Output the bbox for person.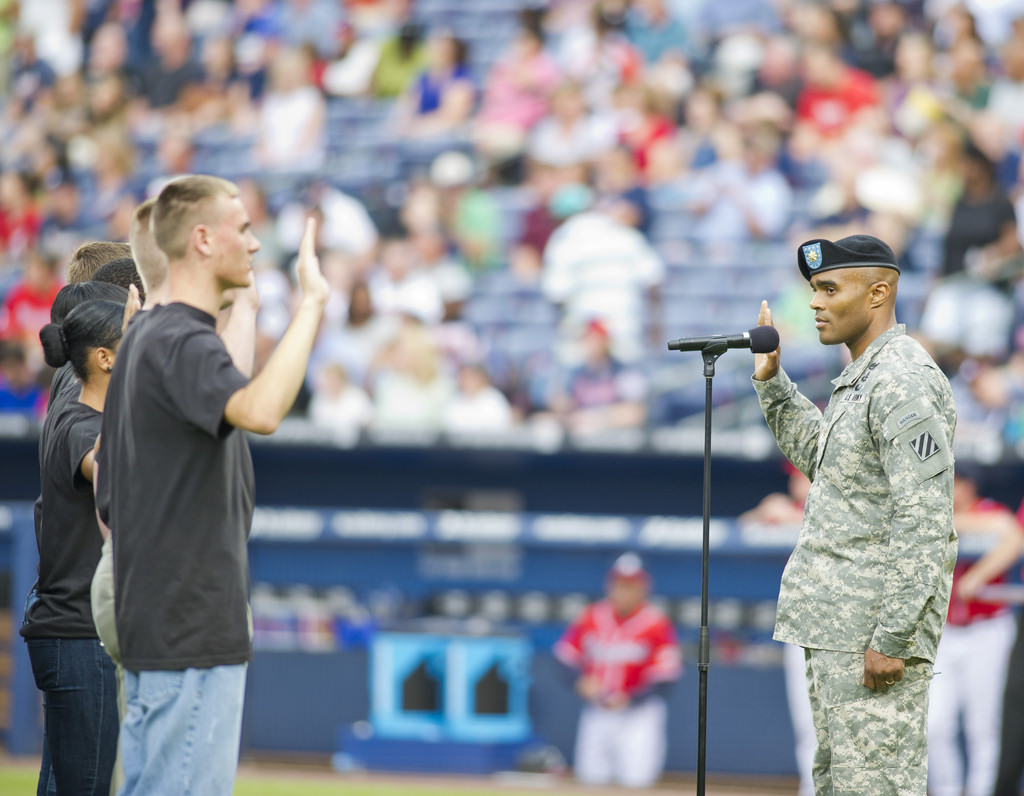
<region>65, 239, 116, 281</region>.
